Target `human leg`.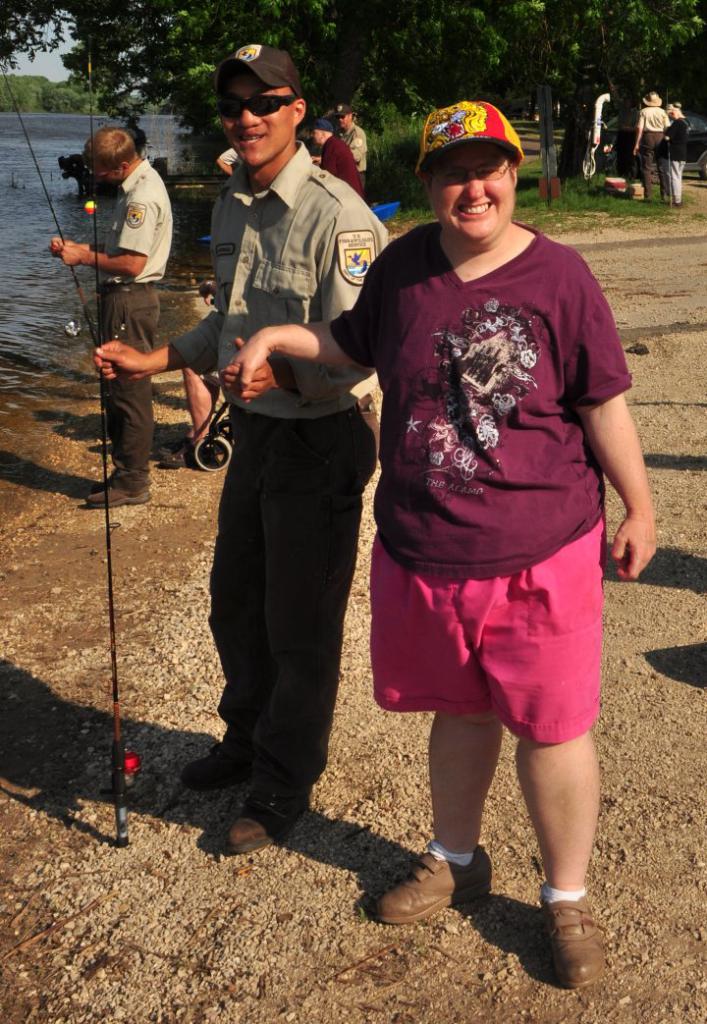
Target region: [87, 263, 161, 499].
